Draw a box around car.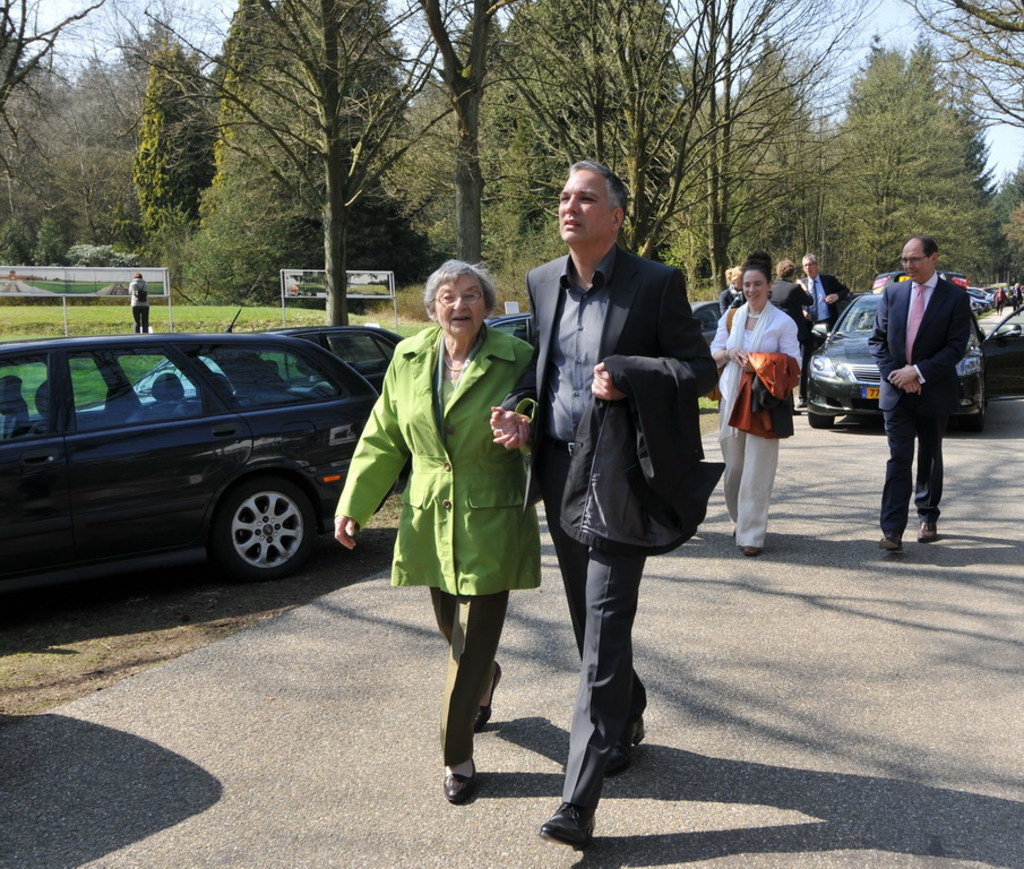
box(129, 326, 401, 389).
